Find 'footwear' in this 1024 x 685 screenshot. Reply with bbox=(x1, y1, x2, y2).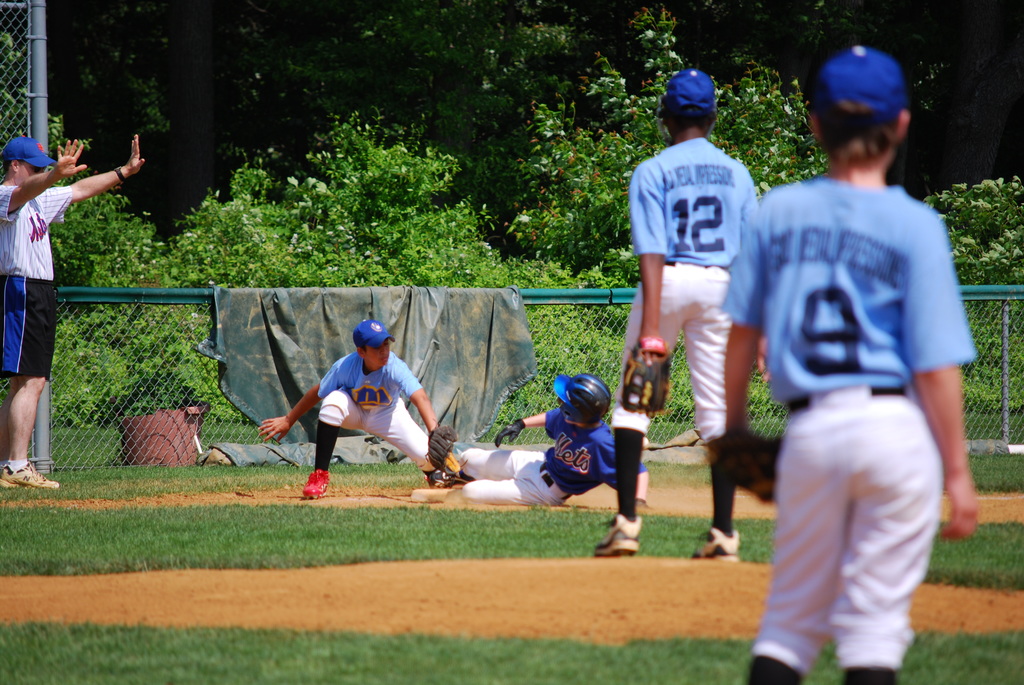
bbox=(427, 468, 454, 491).
